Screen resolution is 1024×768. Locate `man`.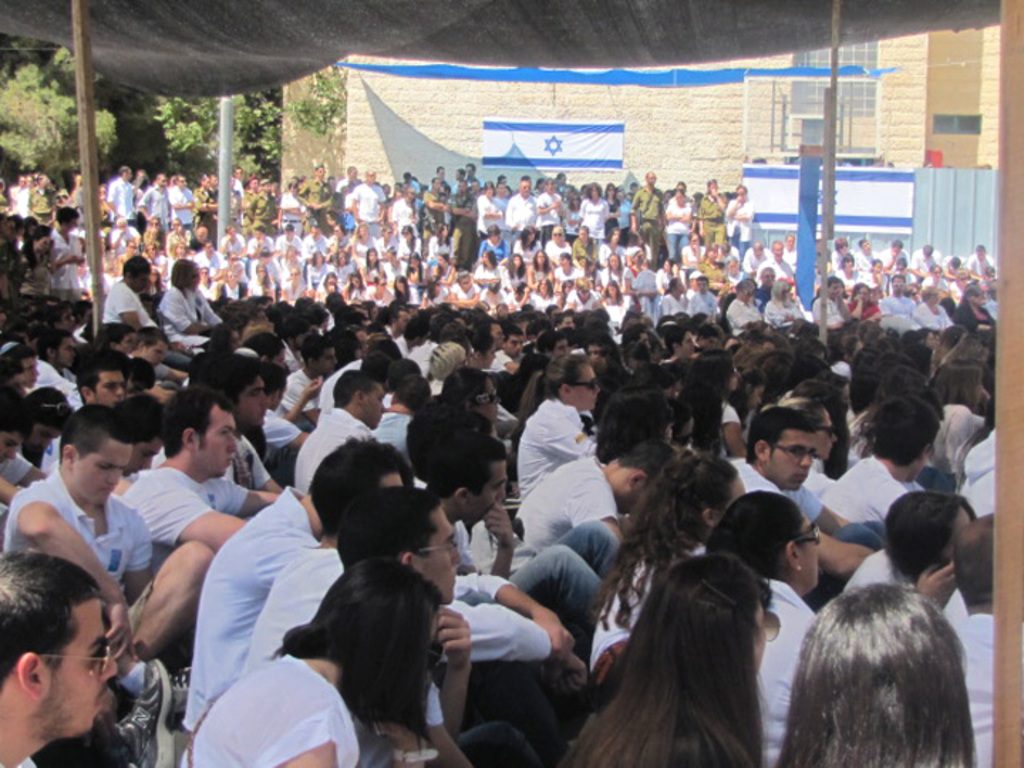
box=[242, 229, 269, 257].
